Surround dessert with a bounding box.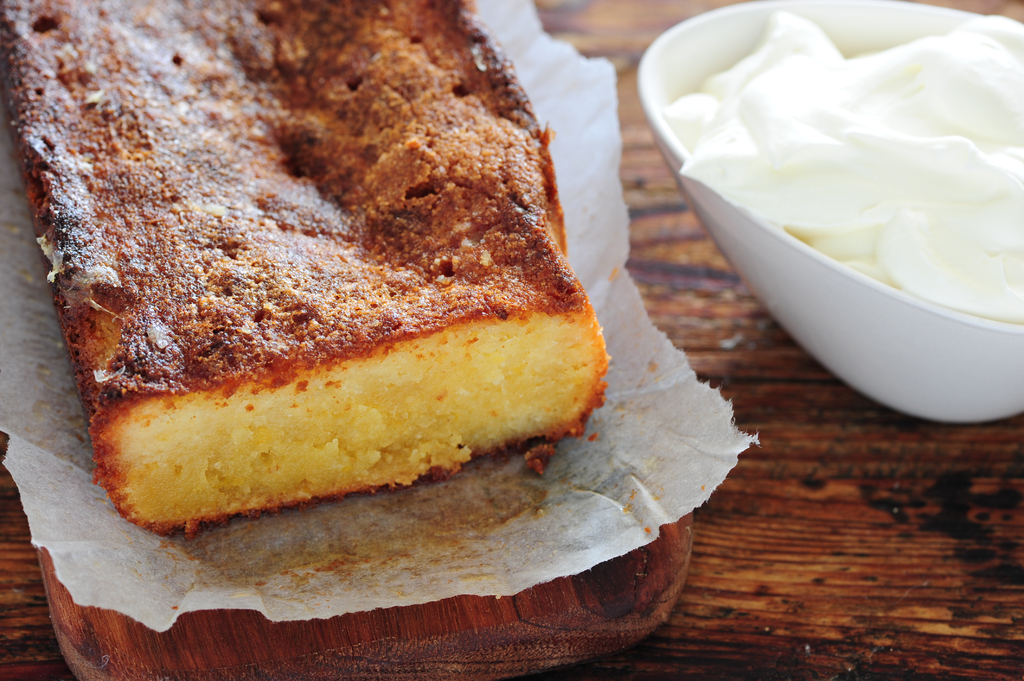
box=[681, 11, 1023, 323].
